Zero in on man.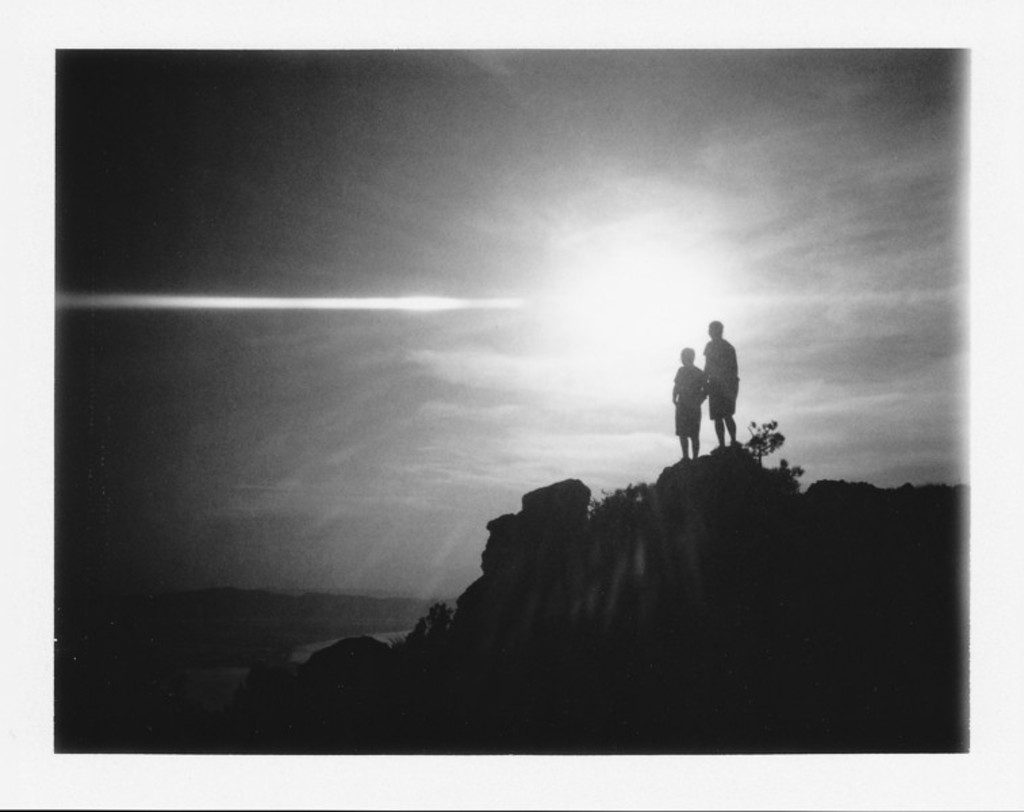
Zeroed in: [left=697, top=311, right=752, bottom=445].
